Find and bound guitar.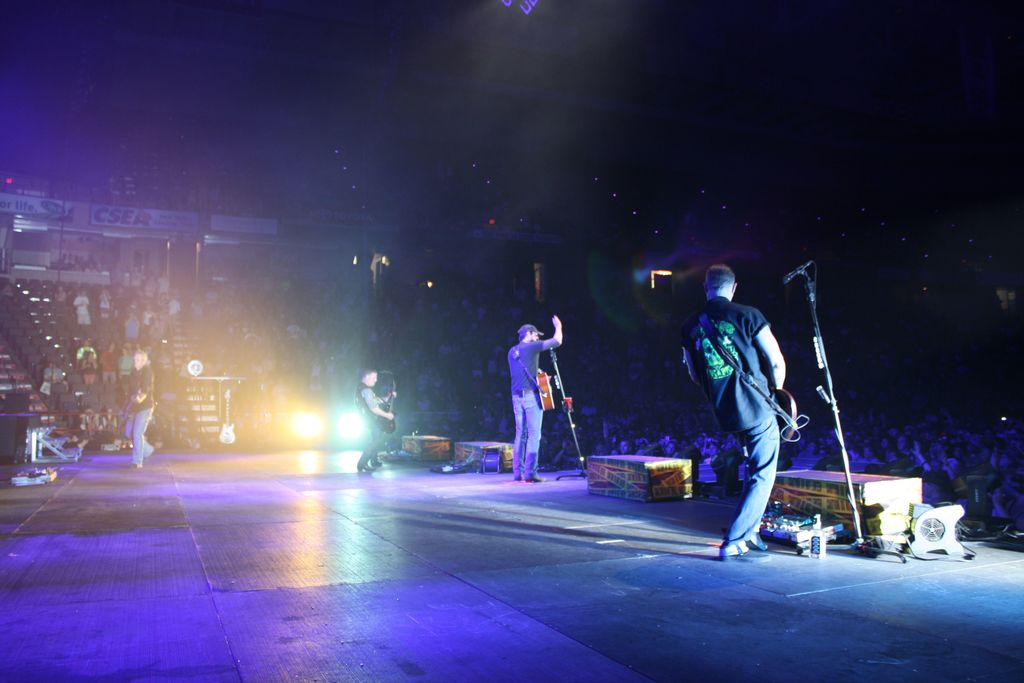
Bound: x1=111 y1=388 x2=143 y2=427.
